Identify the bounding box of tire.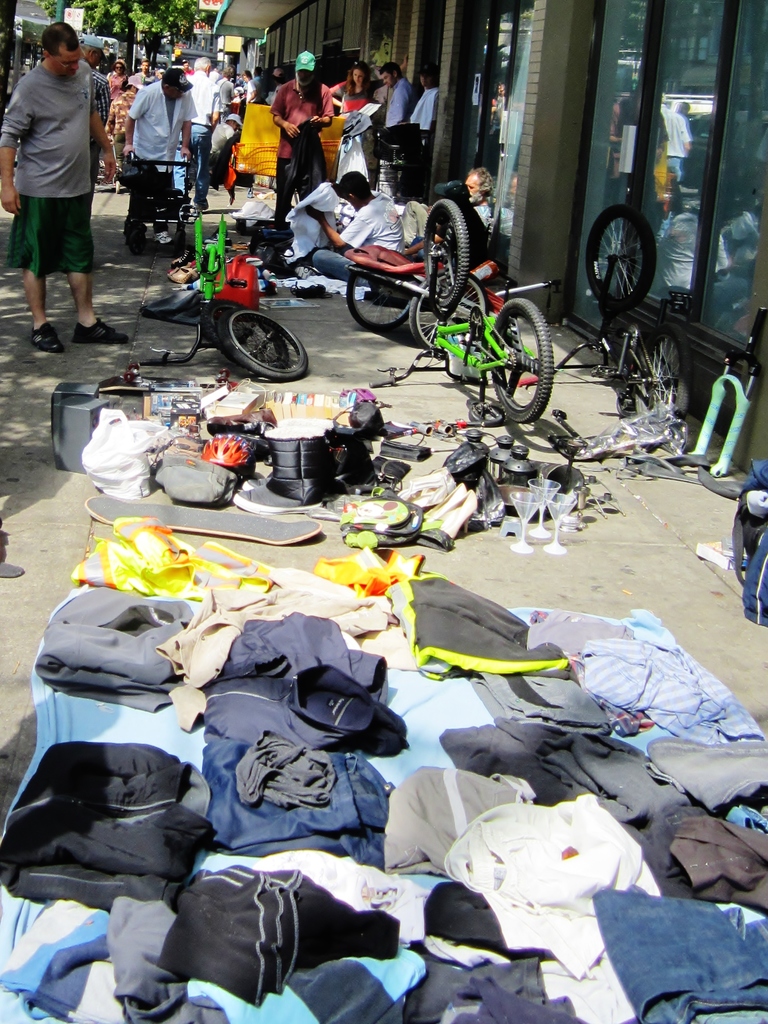
box=[408, 268, 488, 357].
